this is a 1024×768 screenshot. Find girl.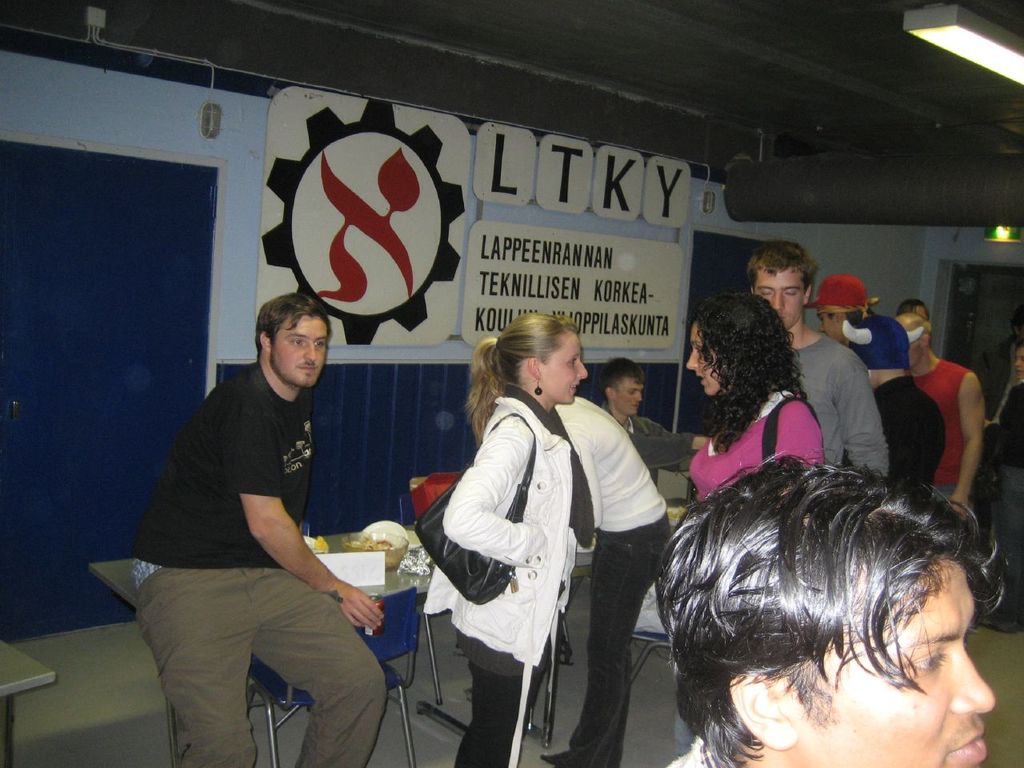
Bounding box: <box>690,293,829,501</box>.
